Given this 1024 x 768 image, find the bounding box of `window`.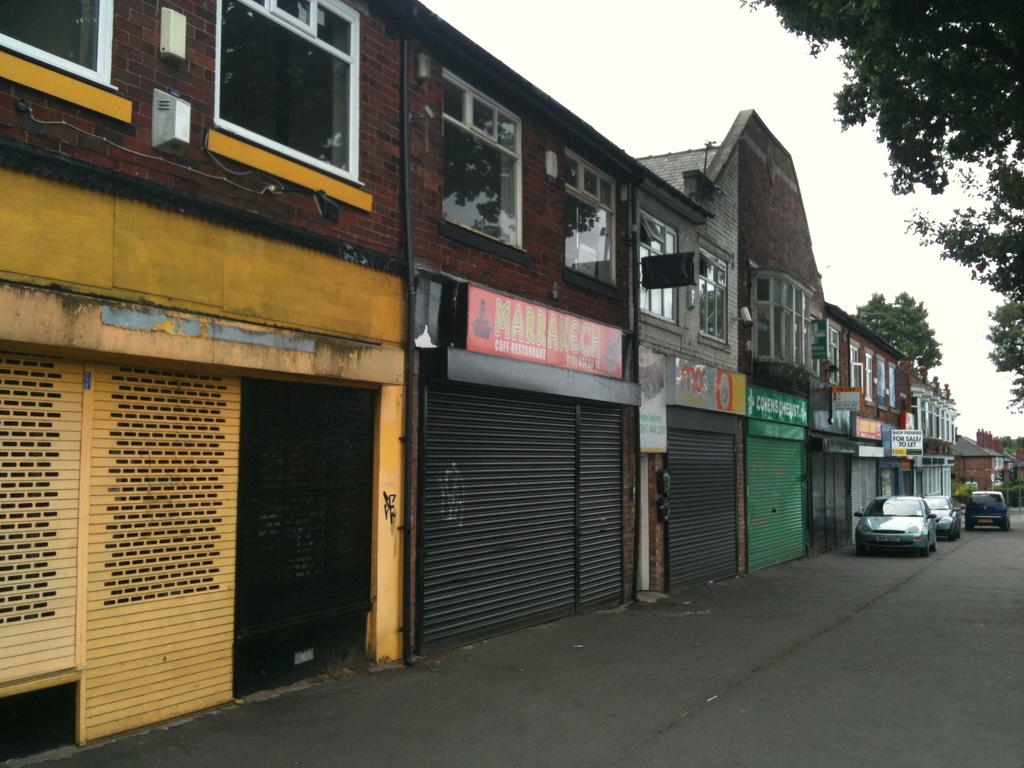
bbox=(0, 1, 117, 88).
